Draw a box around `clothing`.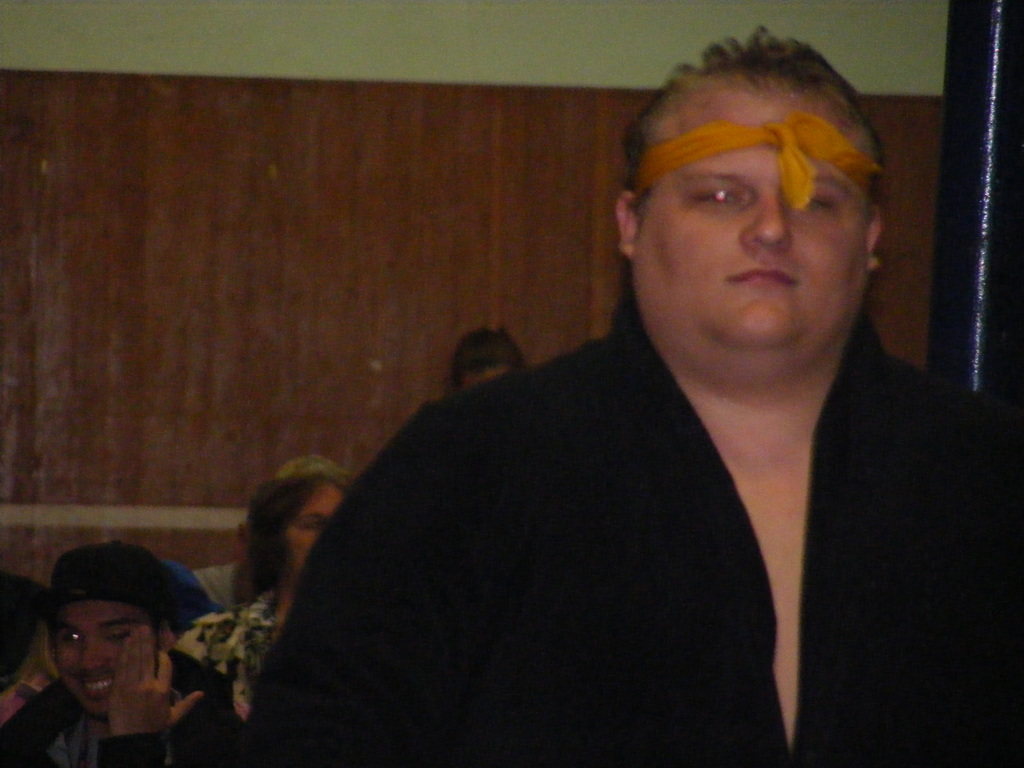
216 163 979 753.
